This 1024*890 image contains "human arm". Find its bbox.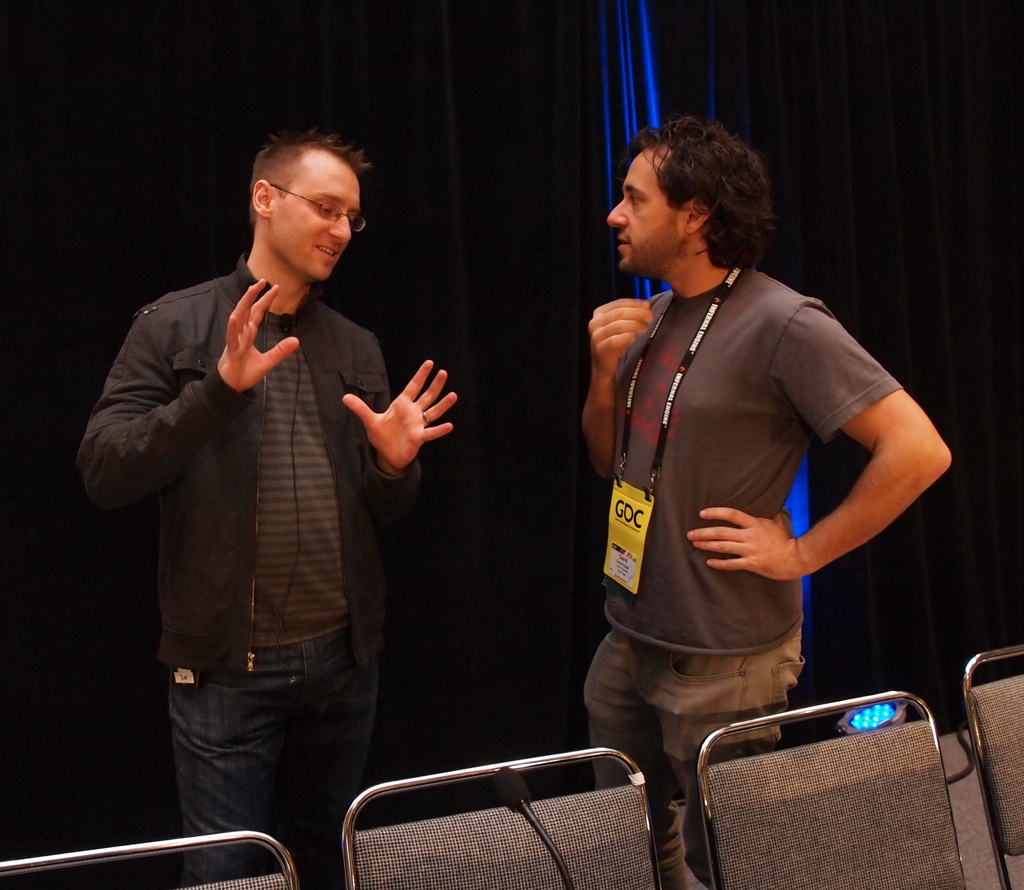
left=679, top=284, right=960, bottom=586.
